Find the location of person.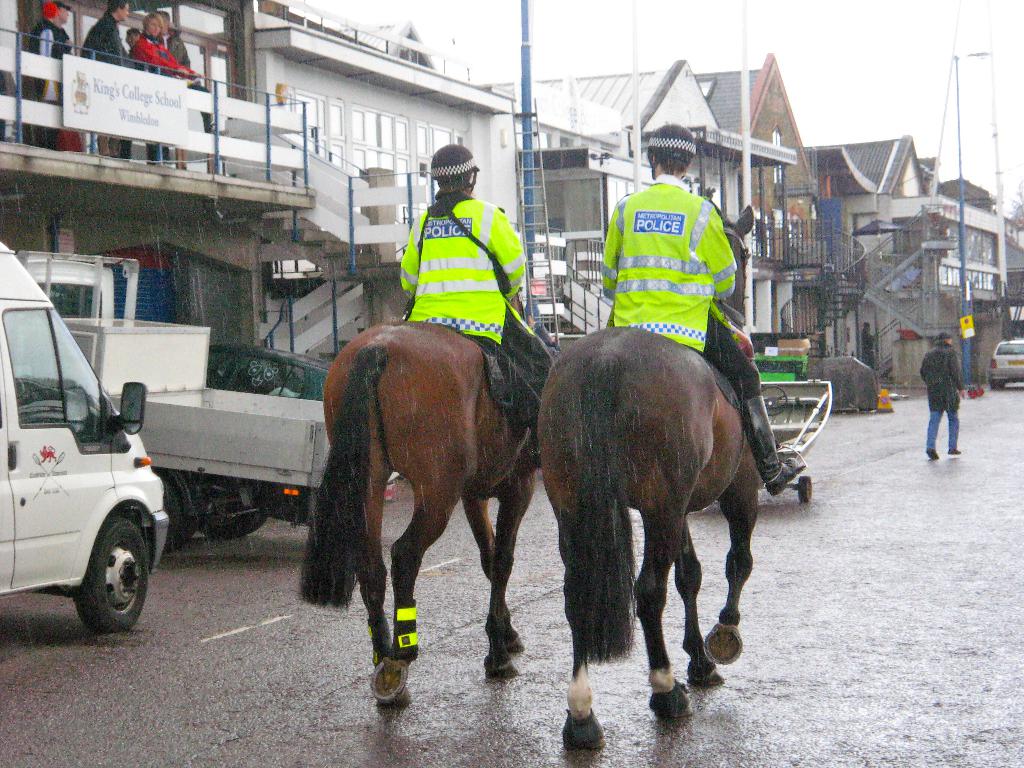
Location: crop(396, 138, 549, 438).
